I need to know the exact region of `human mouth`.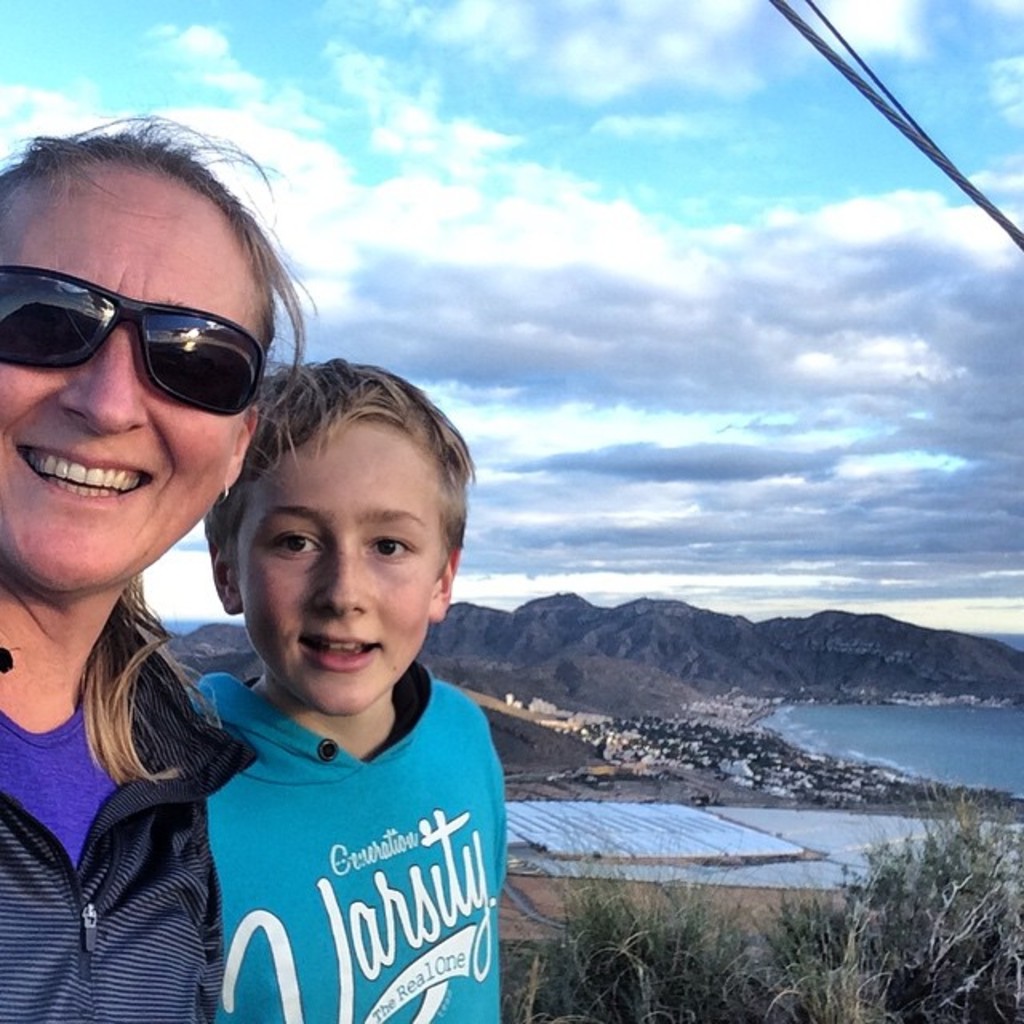
Region: 298,629,390,680.
